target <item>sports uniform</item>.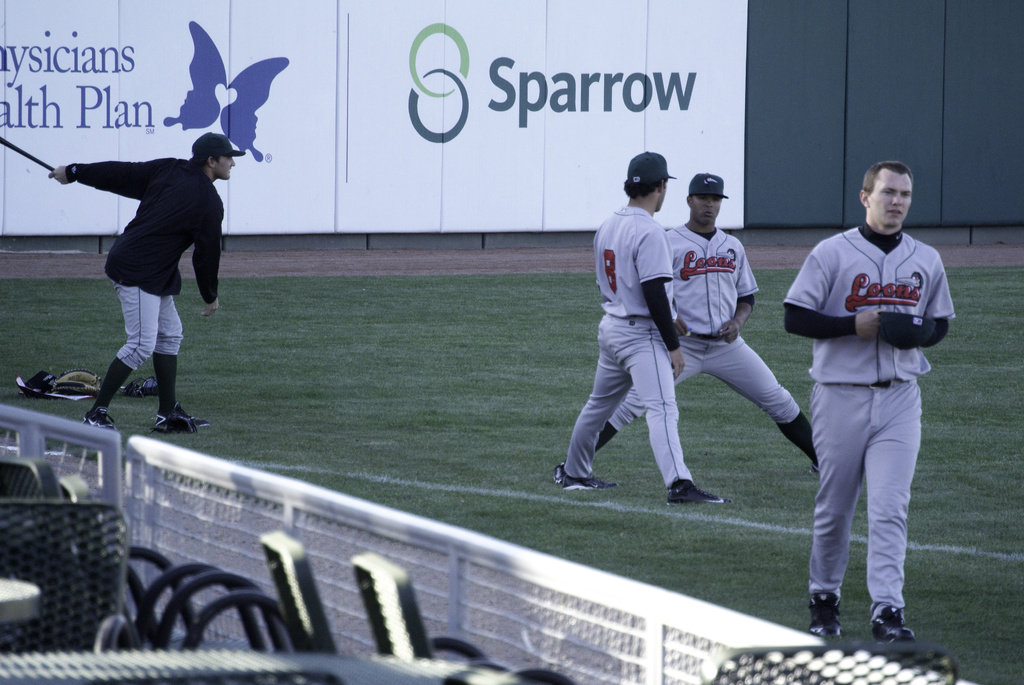
Target region: locate(65, 127, 246, 426).
